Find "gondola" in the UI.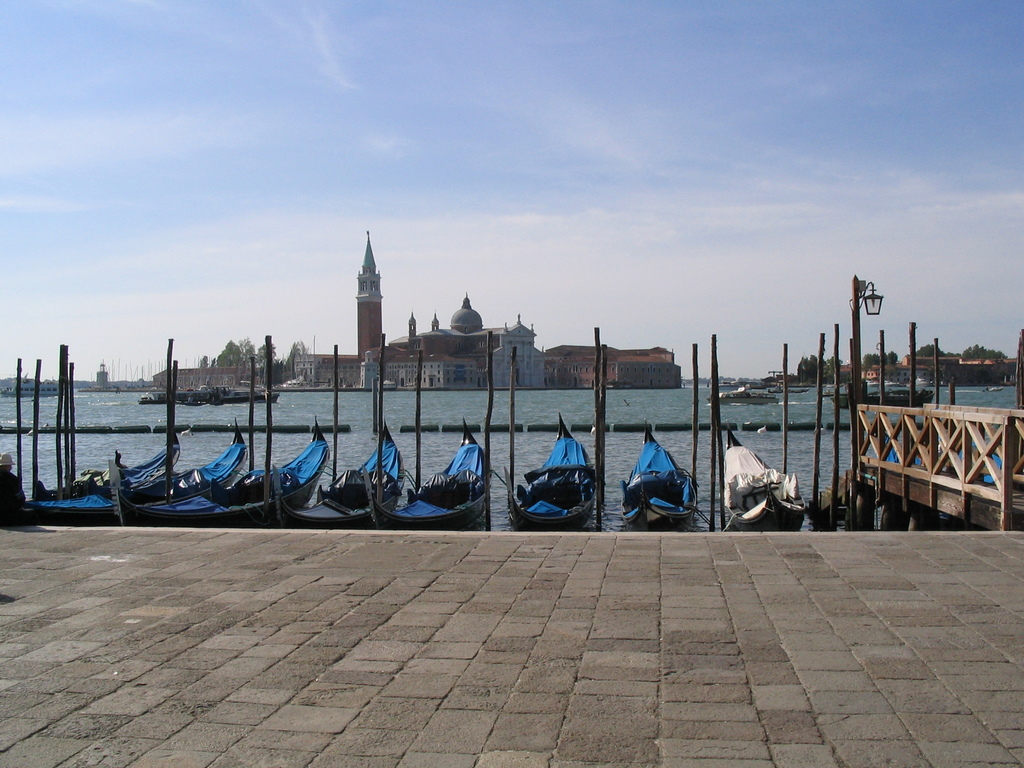
UI element at pyautogui.locateOnScreen(0, 409, 252, 528).
